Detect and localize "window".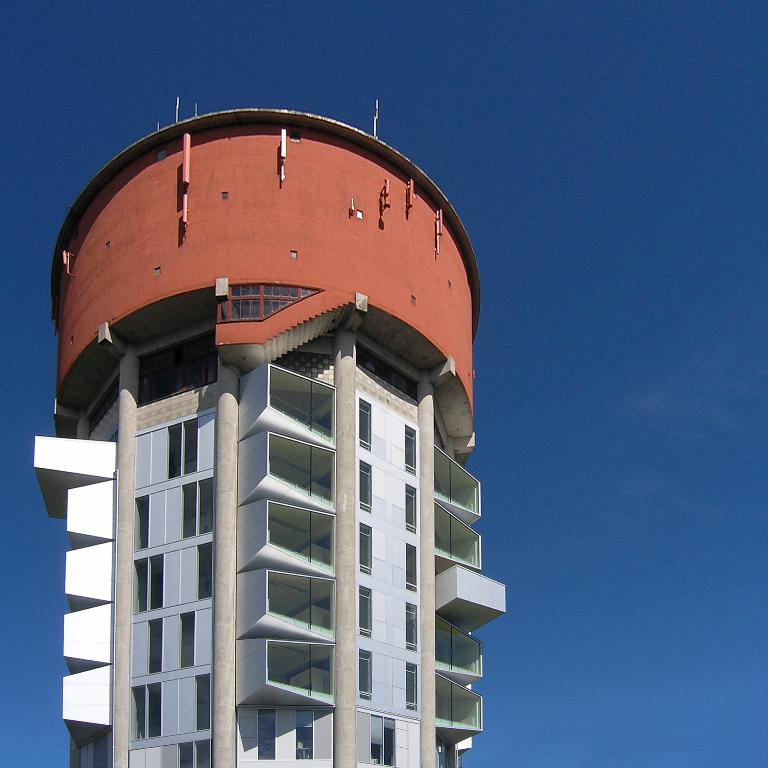
Localized at (x1=404, y1=423, x2=420, y2=476).
